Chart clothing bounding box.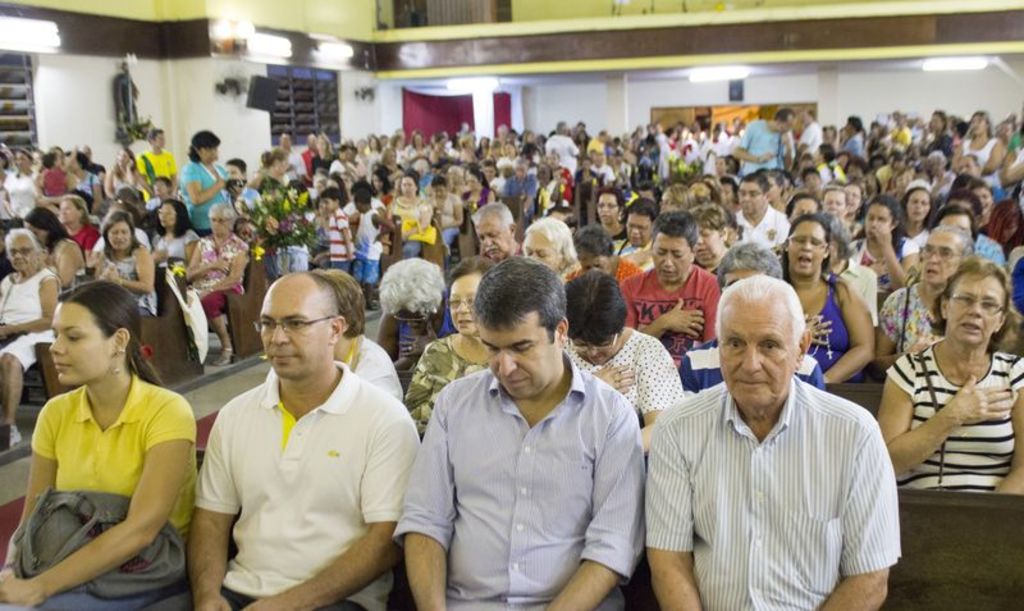
Charted: region(393, 361, 639, 610).
